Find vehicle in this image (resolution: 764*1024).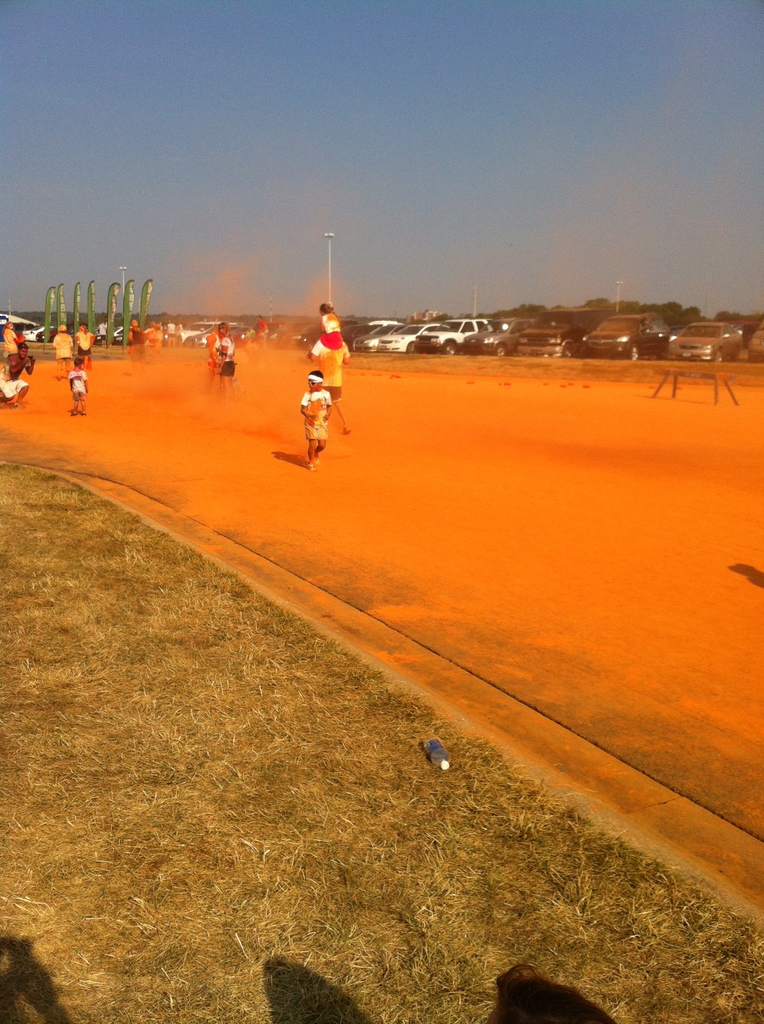
{"left": 583, "top": 312, "right": 680, "bottom": 360}.
